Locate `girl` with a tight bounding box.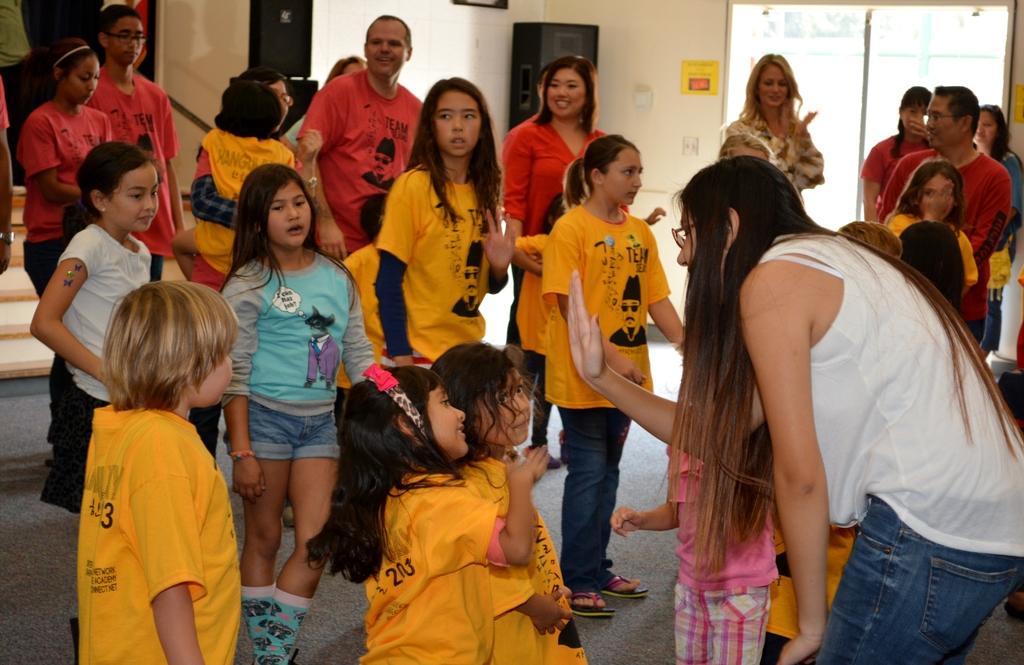
[left=719, top=129, right=778, bottom=164].
